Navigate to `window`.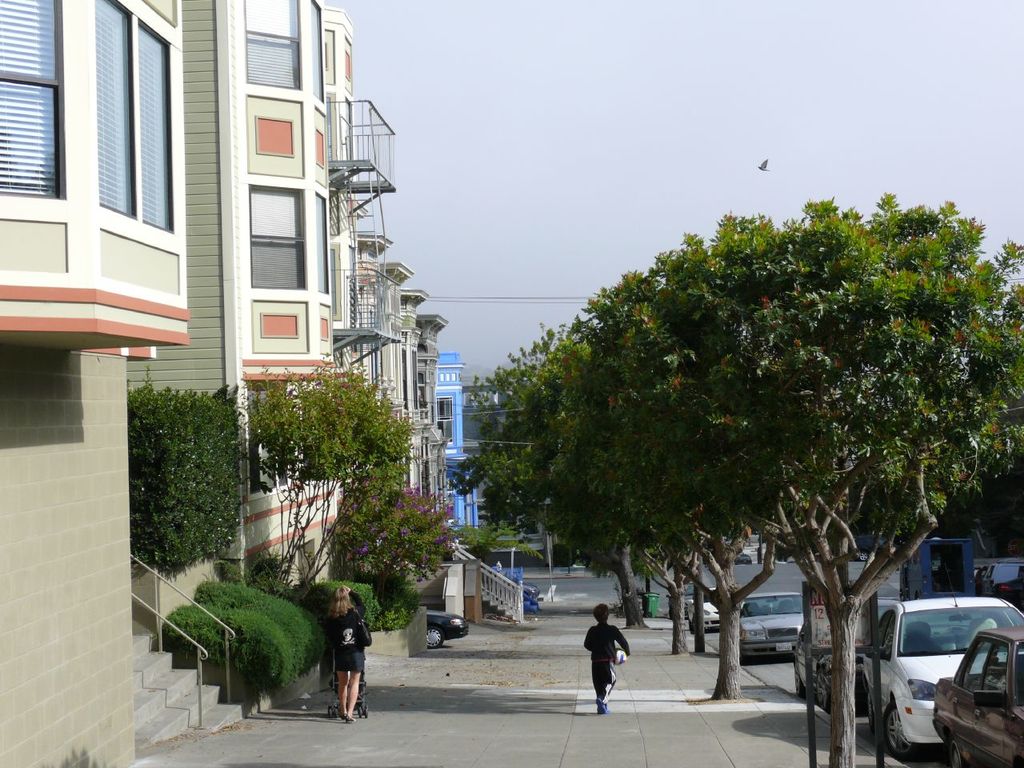
Navigation target: (247, 33, 299, 90).
